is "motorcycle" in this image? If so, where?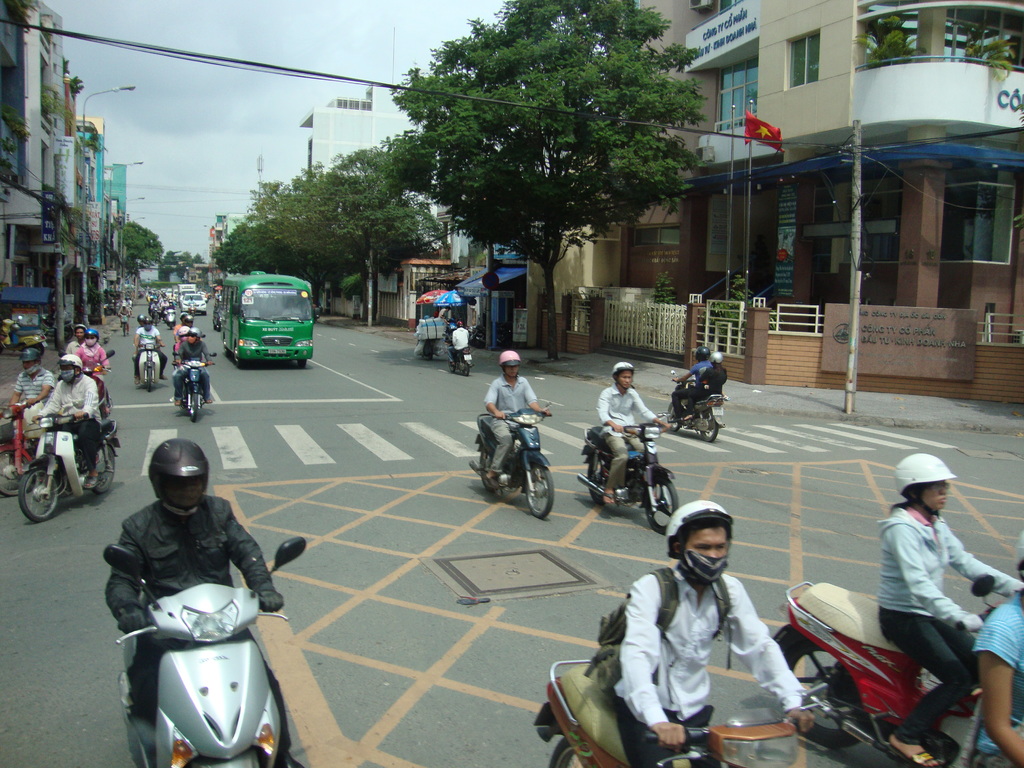
Yes, at box(662, 367, 731, 444).
